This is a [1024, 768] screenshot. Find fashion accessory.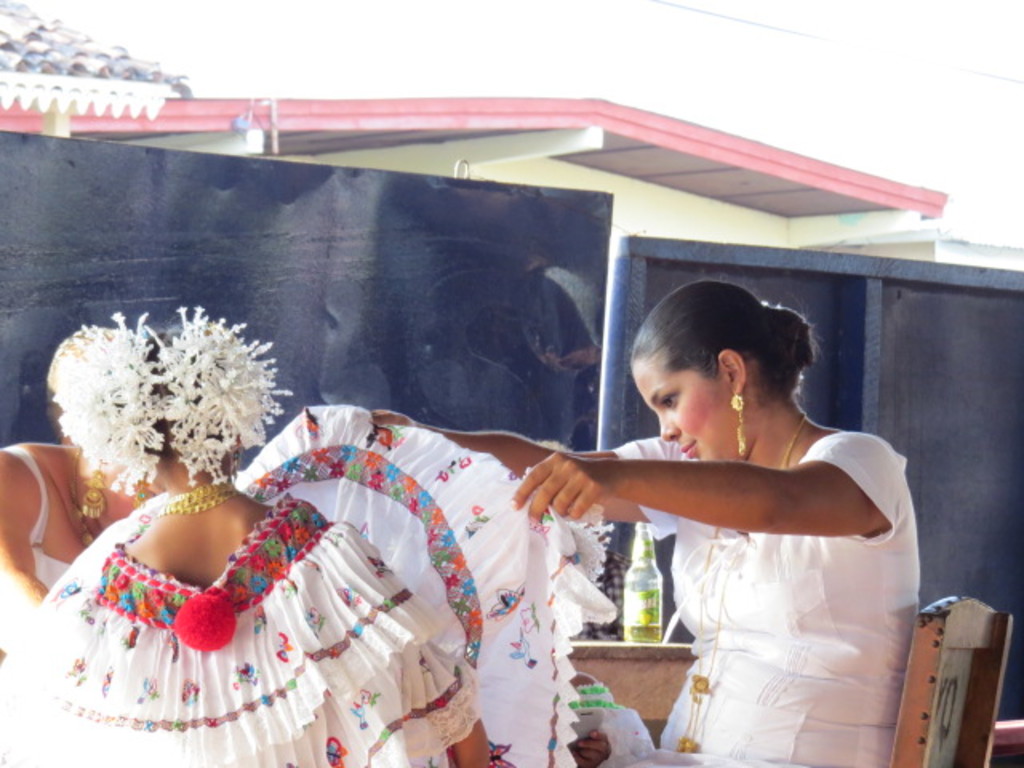
Bounding box: (675, 406, 805, 752).
